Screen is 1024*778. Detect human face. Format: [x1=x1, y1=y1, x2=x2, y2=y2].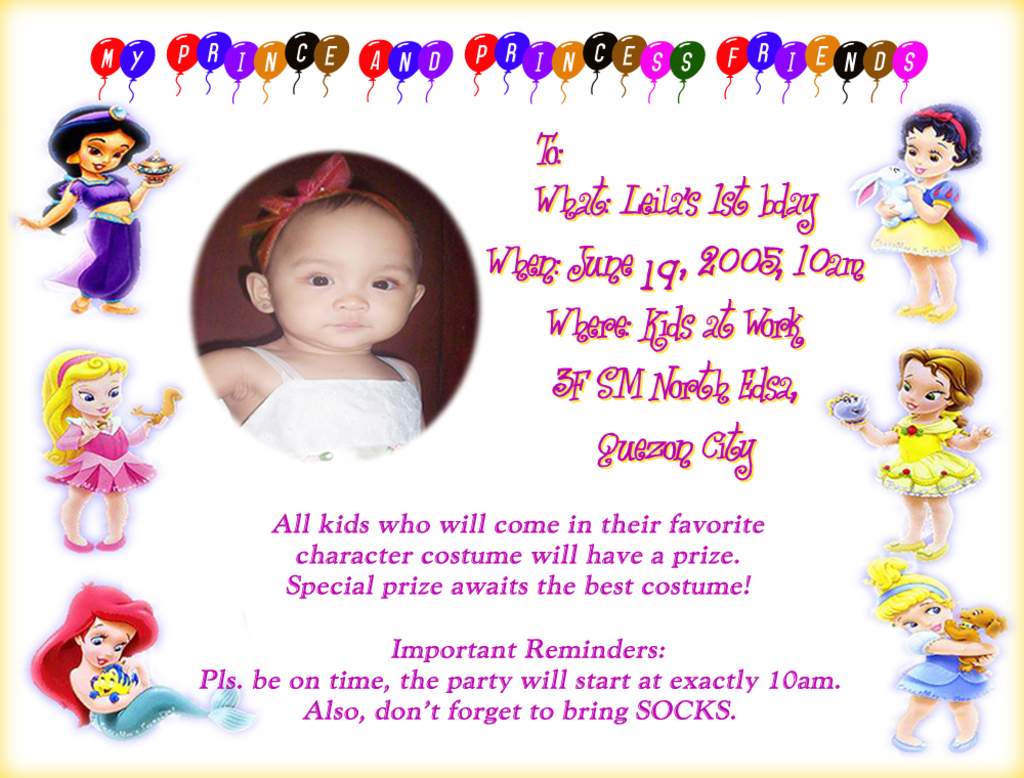
[x1=275, y1=233, x2=413, y2=349].
